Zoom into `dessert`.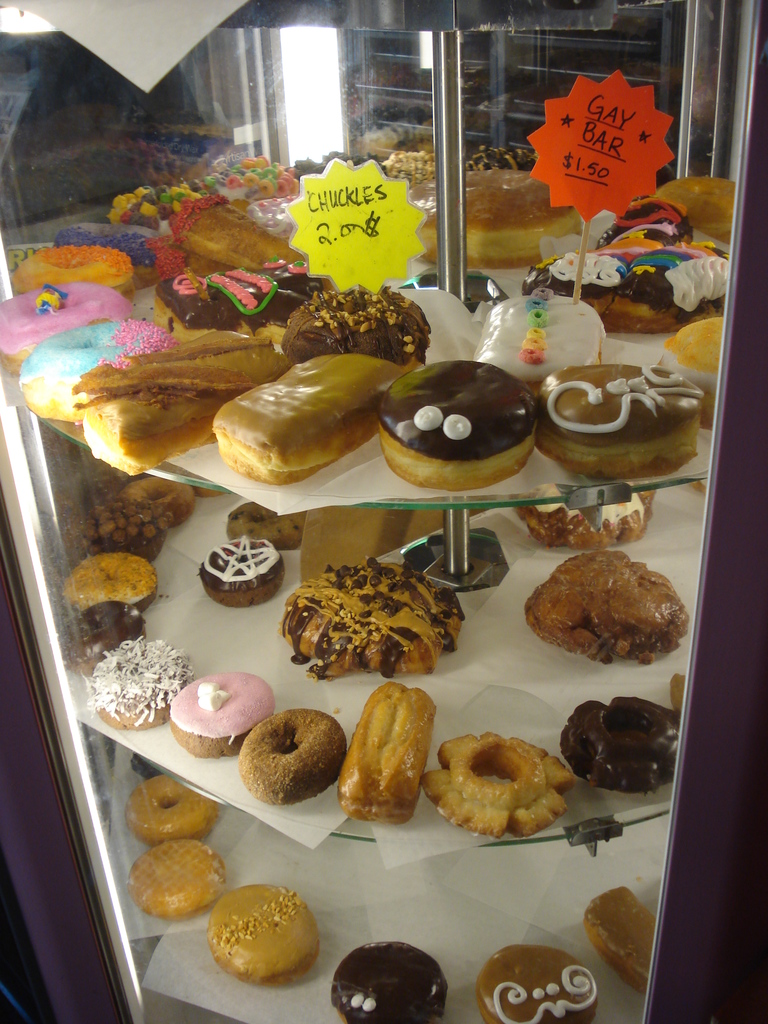
Zoom target: (8, 246, 135, 288).
